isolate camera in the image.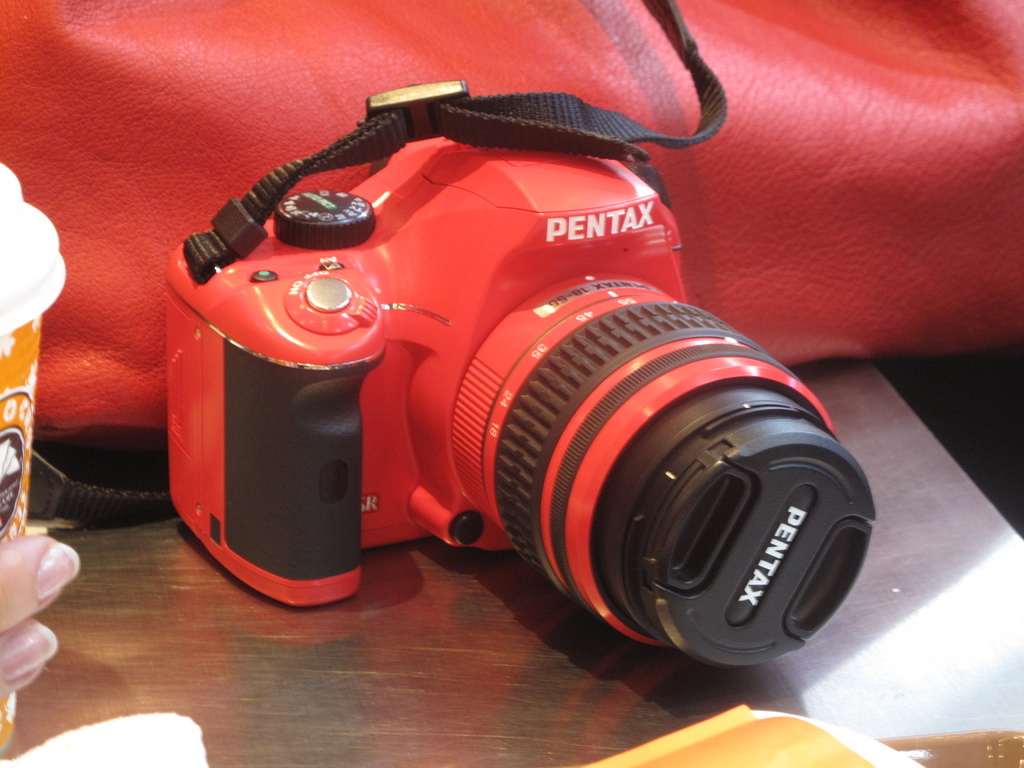
Isolated region: detection(175, 103, 862, 682).
